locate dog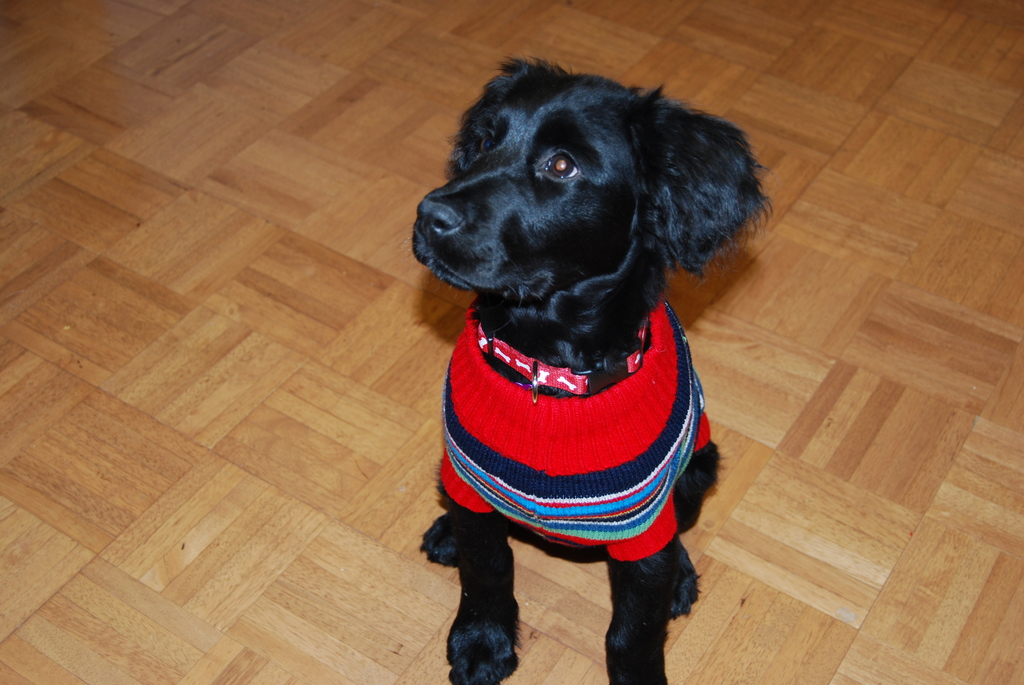
(x1=400, y1=51, x2=772, y2=684)
